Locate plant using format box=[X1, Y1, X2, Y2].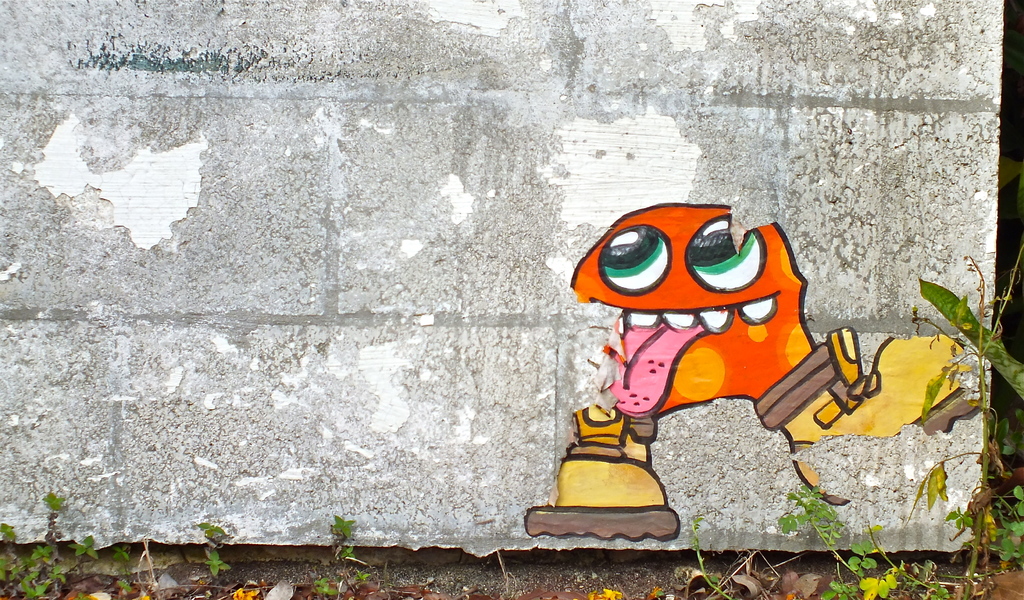
box=[311, 514, 370, 599].
